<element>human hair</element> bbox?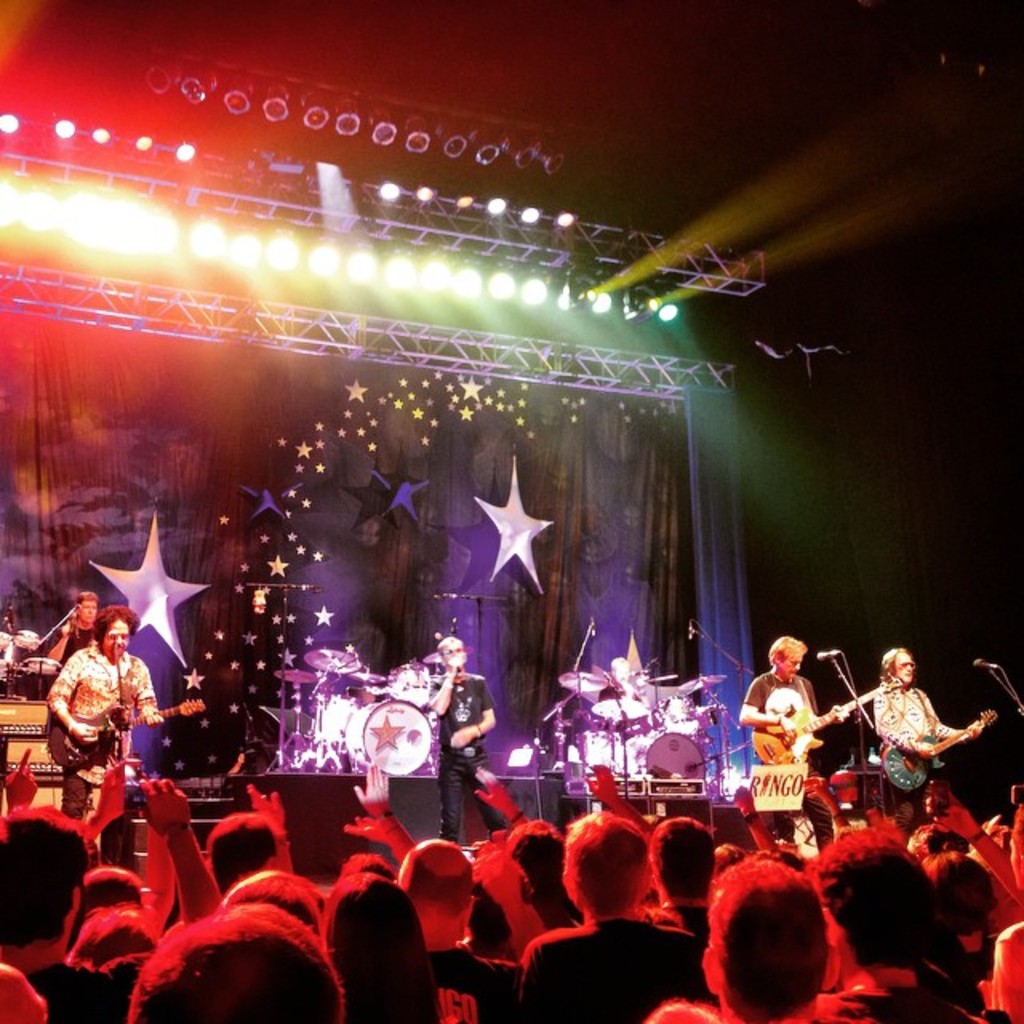
506:813:566:898
